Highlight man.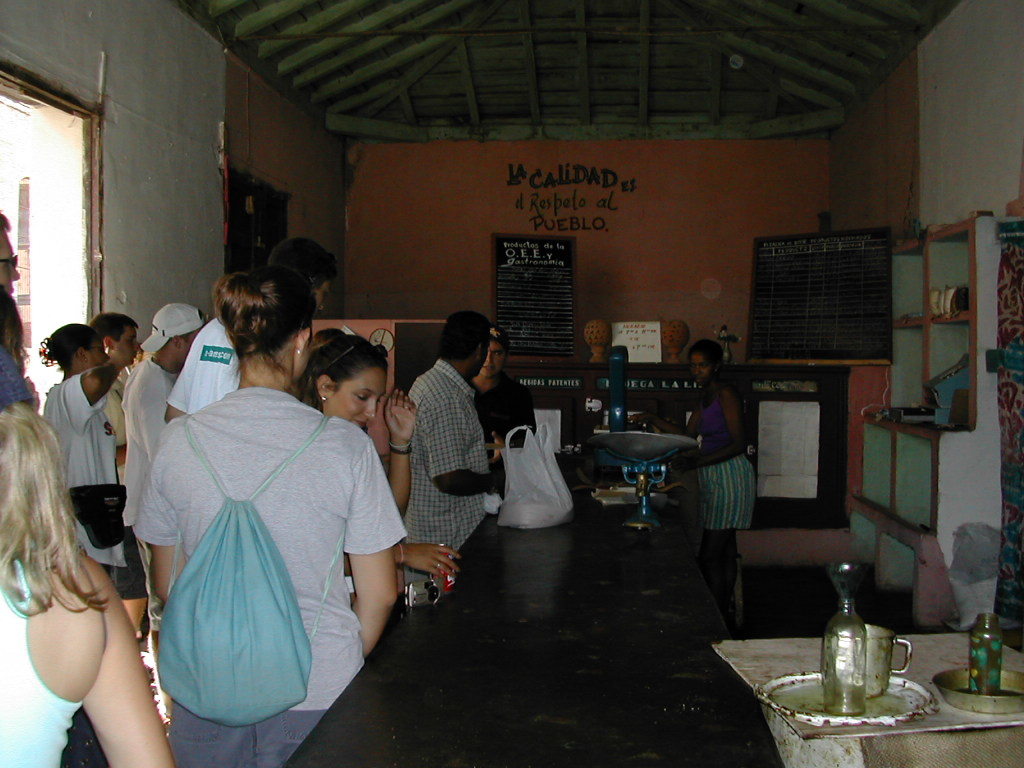
Highlighted region: {"left": 118, "top": 300, "right": 208, "bottom": 603}.
